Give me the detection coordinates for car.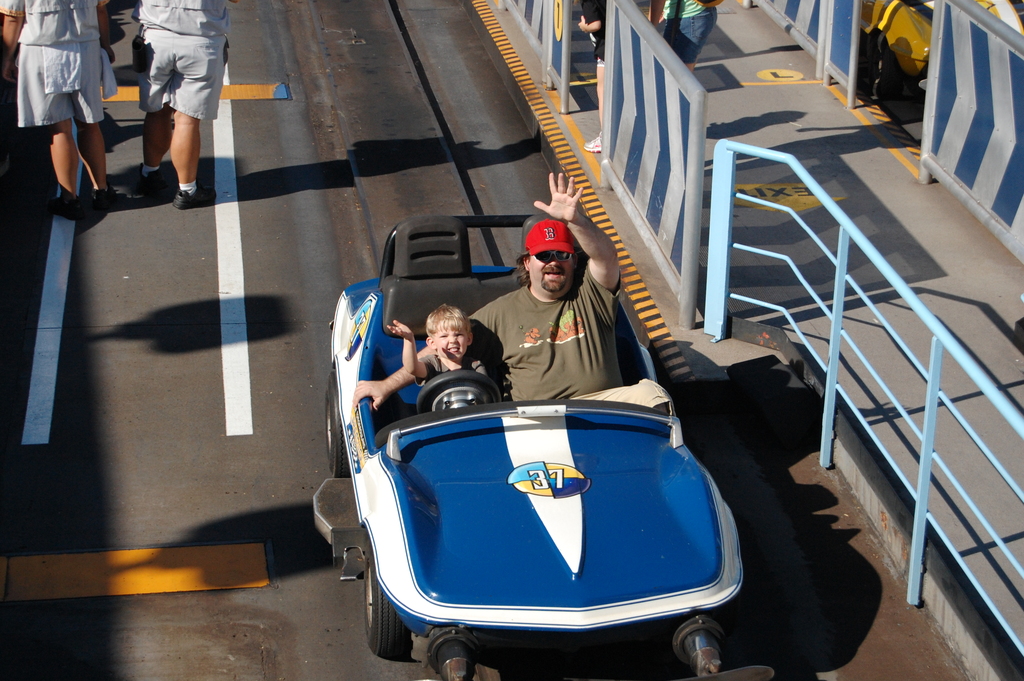
[861,0,1023,94].
